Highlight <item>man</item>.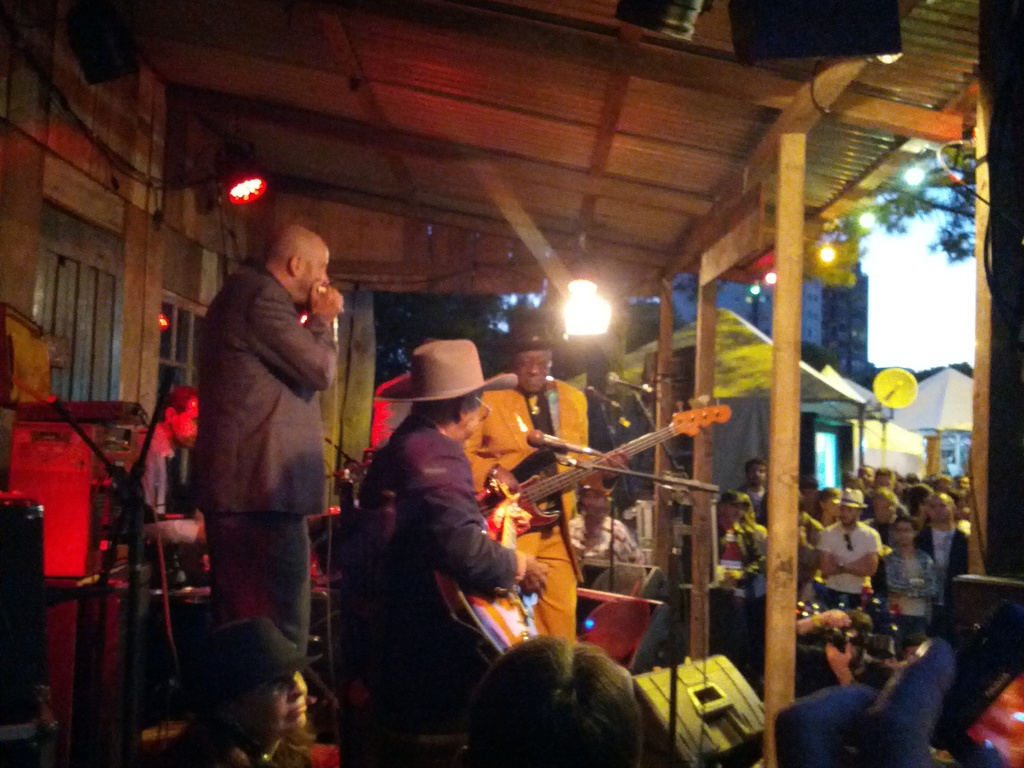
Highlighted region: [346,340,551,767].
